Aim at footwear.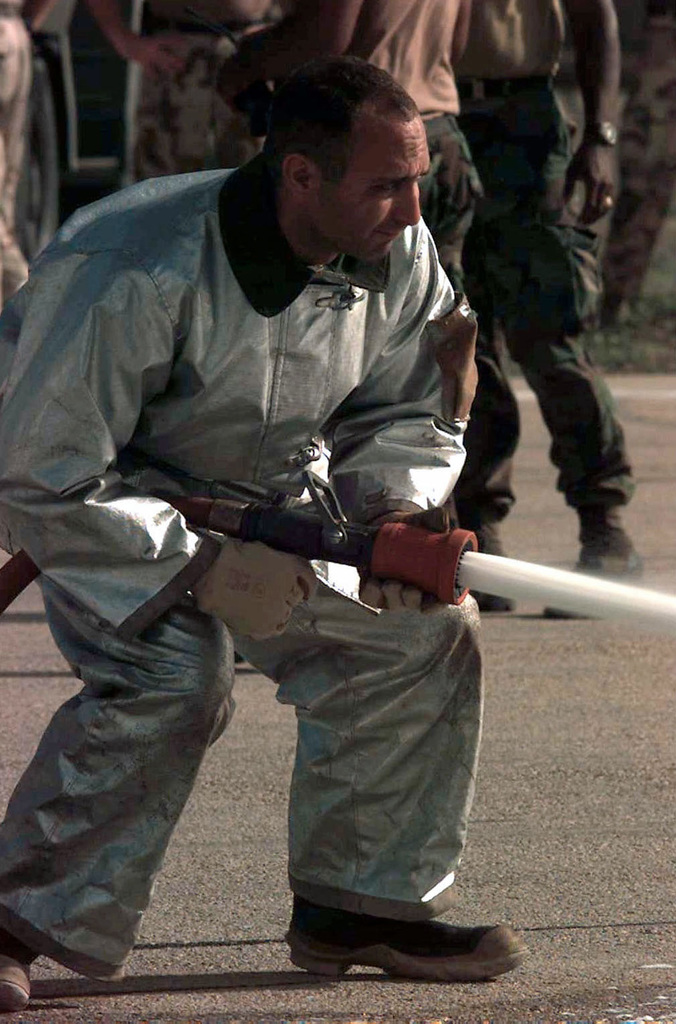
Aimed at crop(469, 553, 514, 613).
